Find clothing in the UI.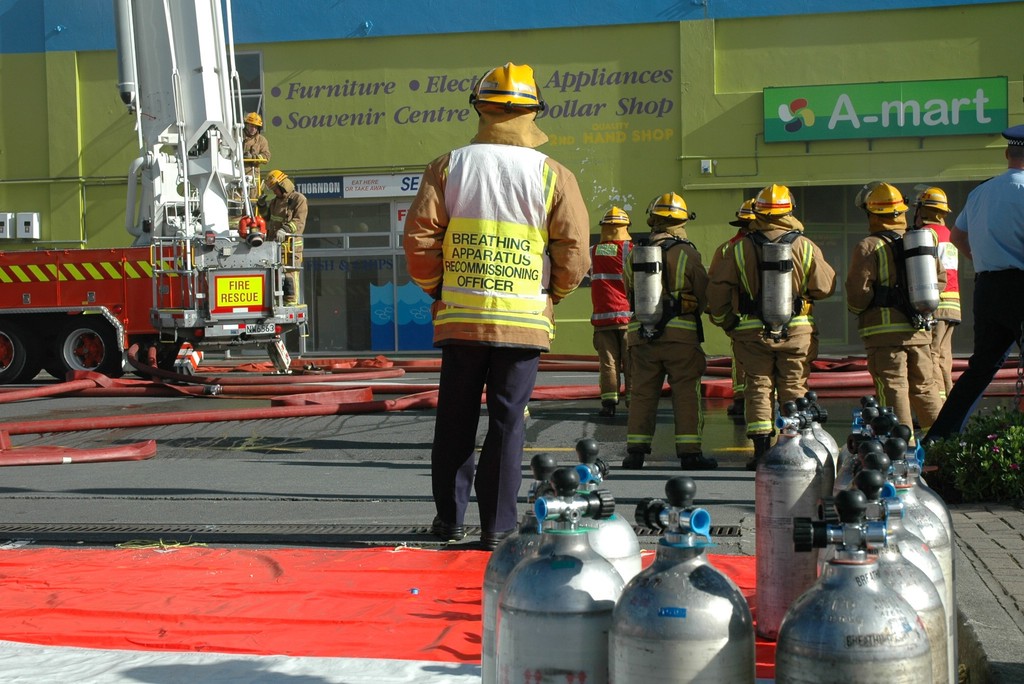
UI element at 913 169 1023 447.
